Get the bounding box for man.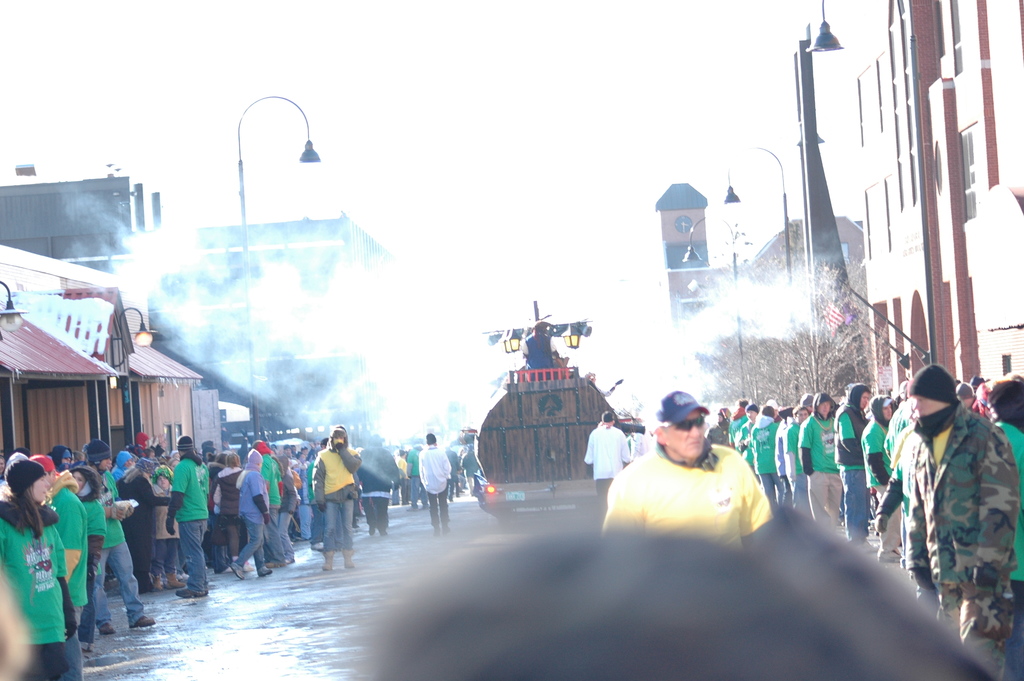
(595,399,803,561).
